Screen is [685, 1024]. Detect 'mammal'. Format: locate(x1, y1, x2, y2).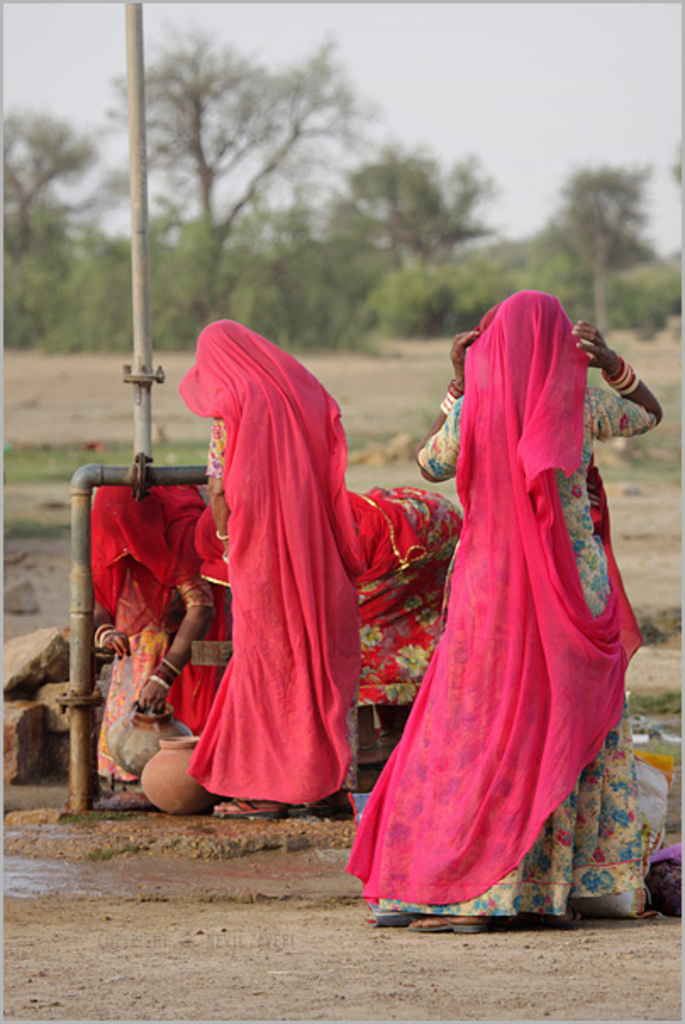
locate(288, 273, 658, 858).
